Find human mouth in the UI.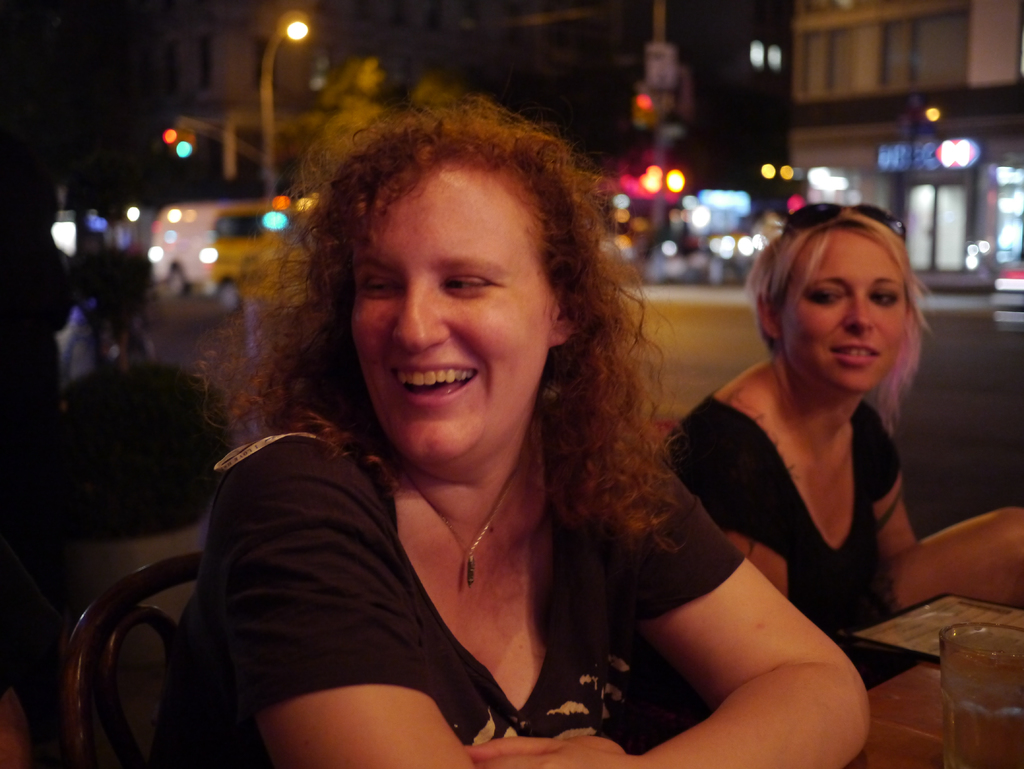
UI element at box(388, 358, 480, 406).
